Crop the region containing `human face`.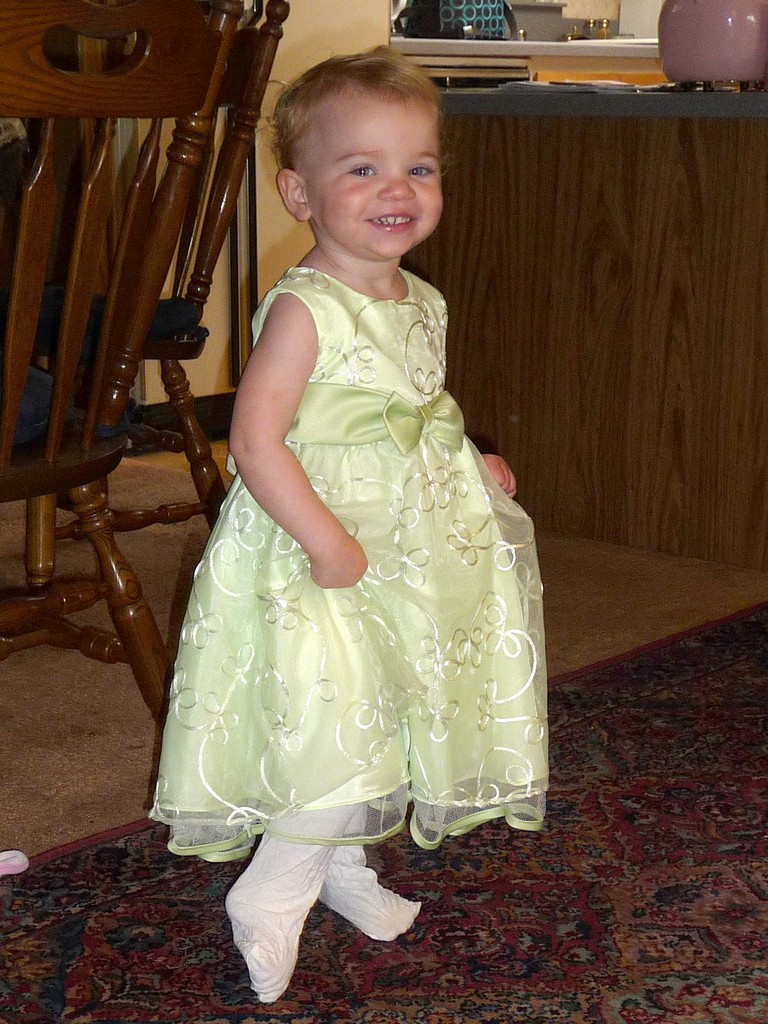
Crop region: region(307, 78, 444, 260).
